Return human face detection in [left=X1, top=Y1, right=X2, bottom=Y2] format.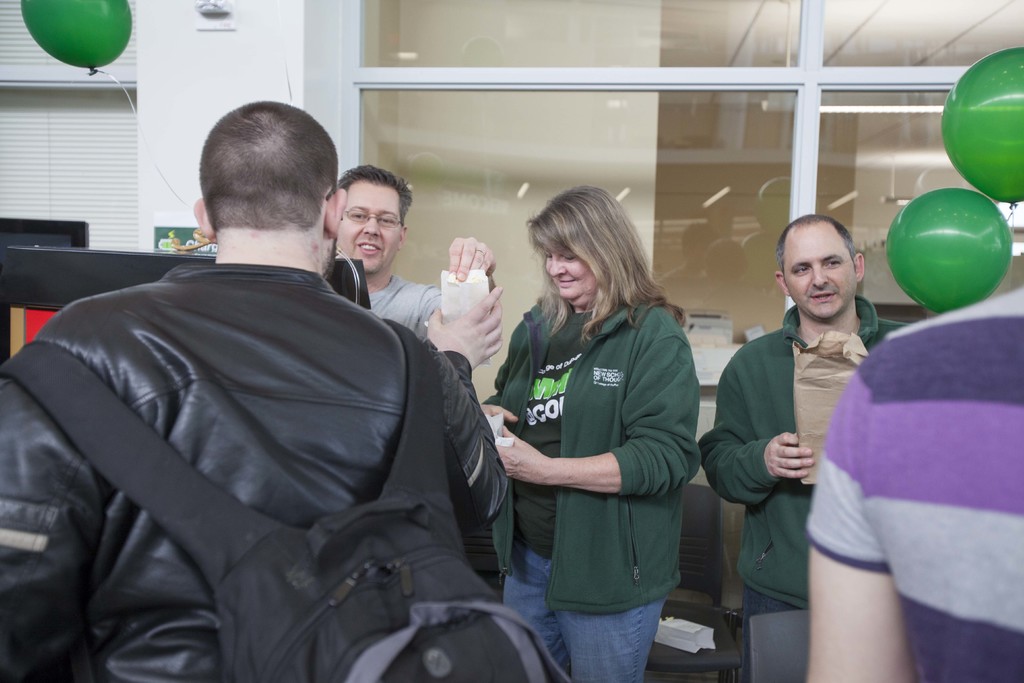
[left=783, top=222, right=854, bottom=317].
